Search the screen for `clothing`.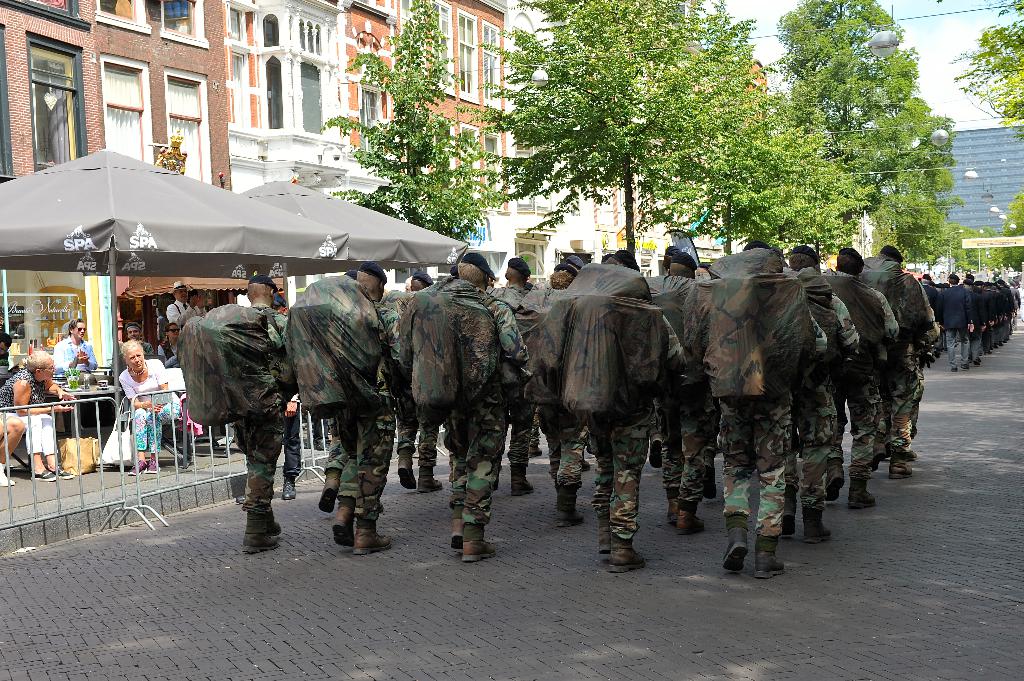
Found at left=113, top=362, right=175, bottom=454.
